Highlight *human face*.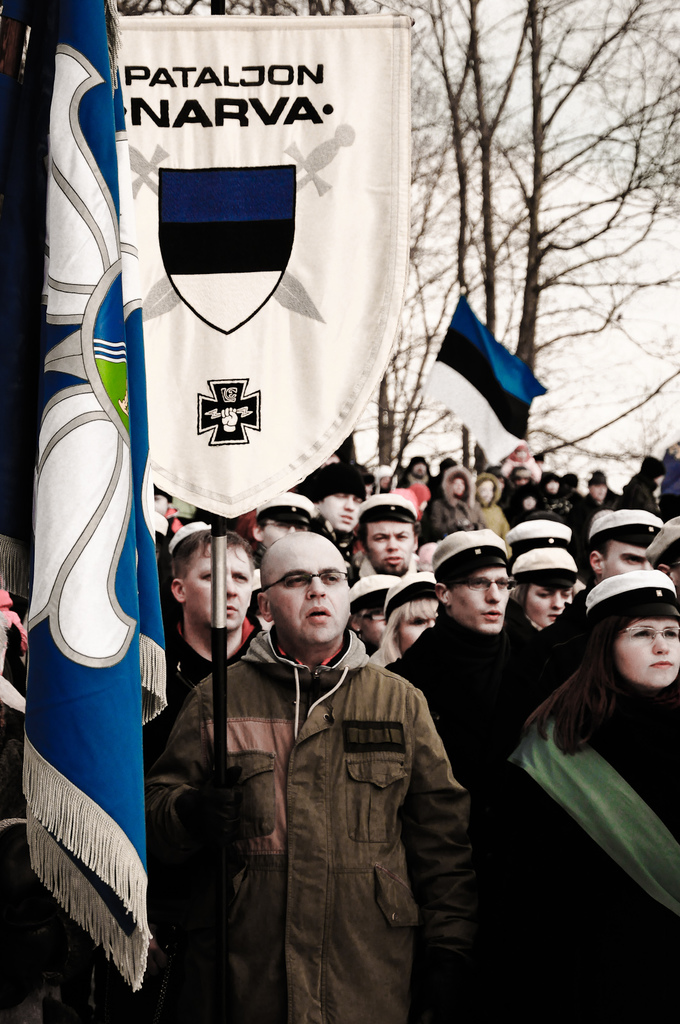
Highlighted region: bbox(474, 478, 496, 509).
